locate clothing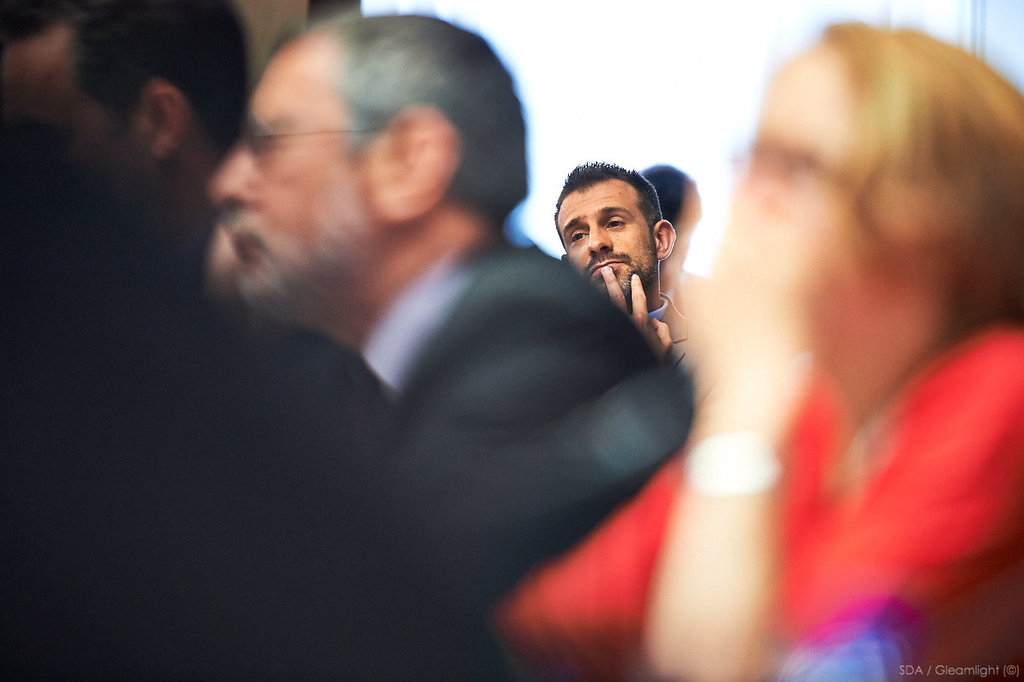
bbox=(0, 317, 527, 681)
